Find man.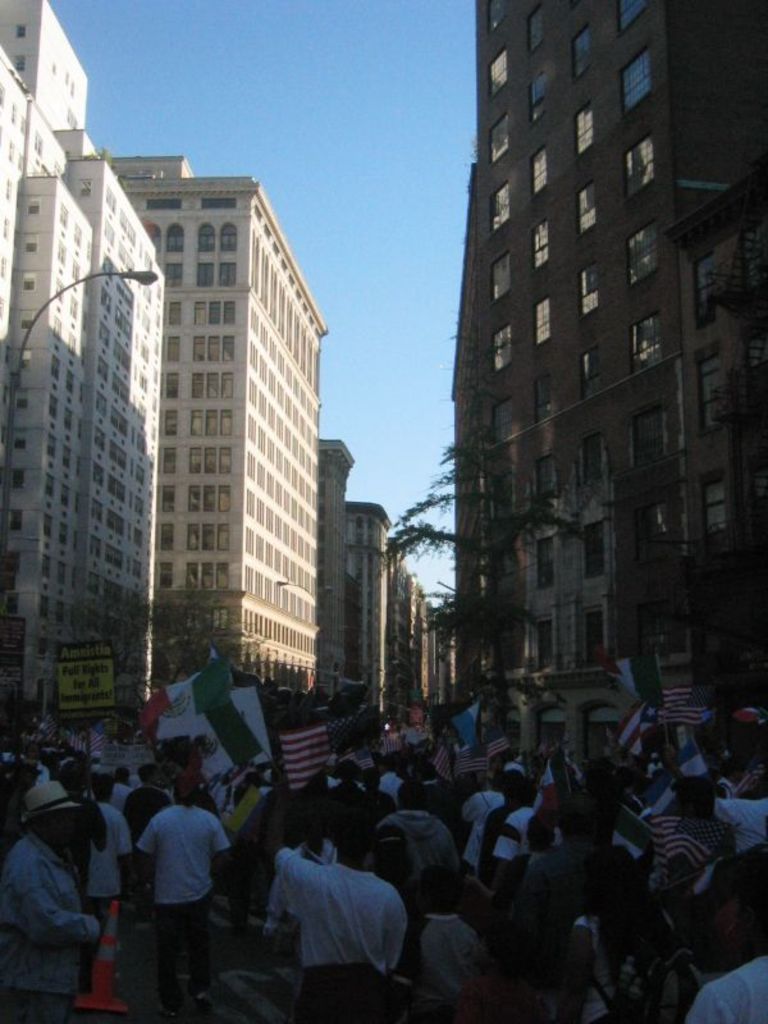
262:826:415:1023.
